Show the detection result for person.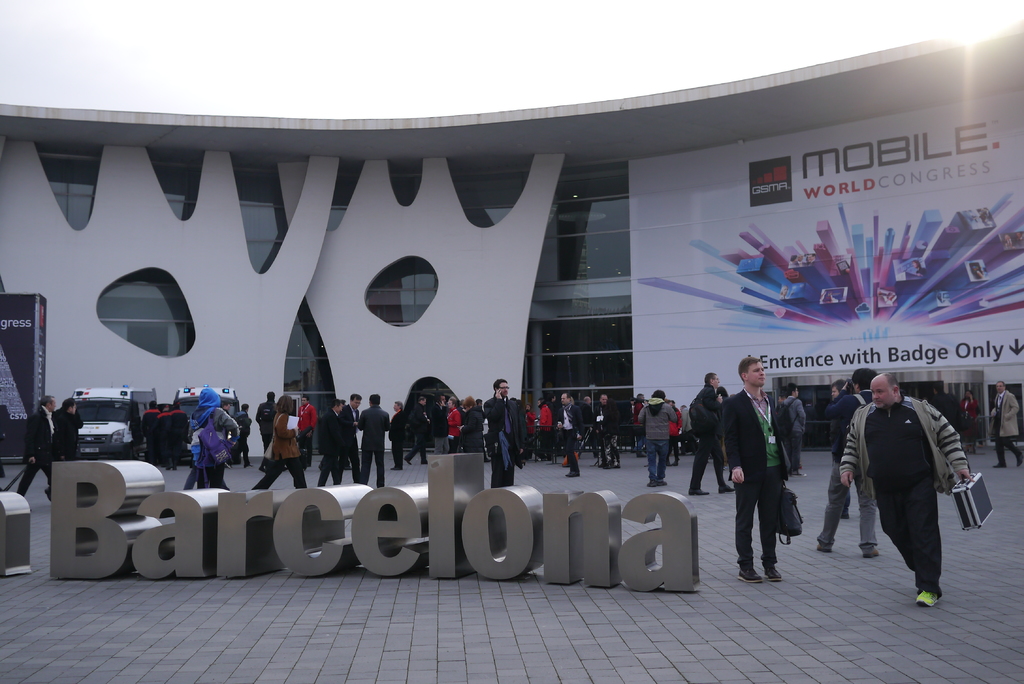
bbox=[774, 381, 810, 476].
